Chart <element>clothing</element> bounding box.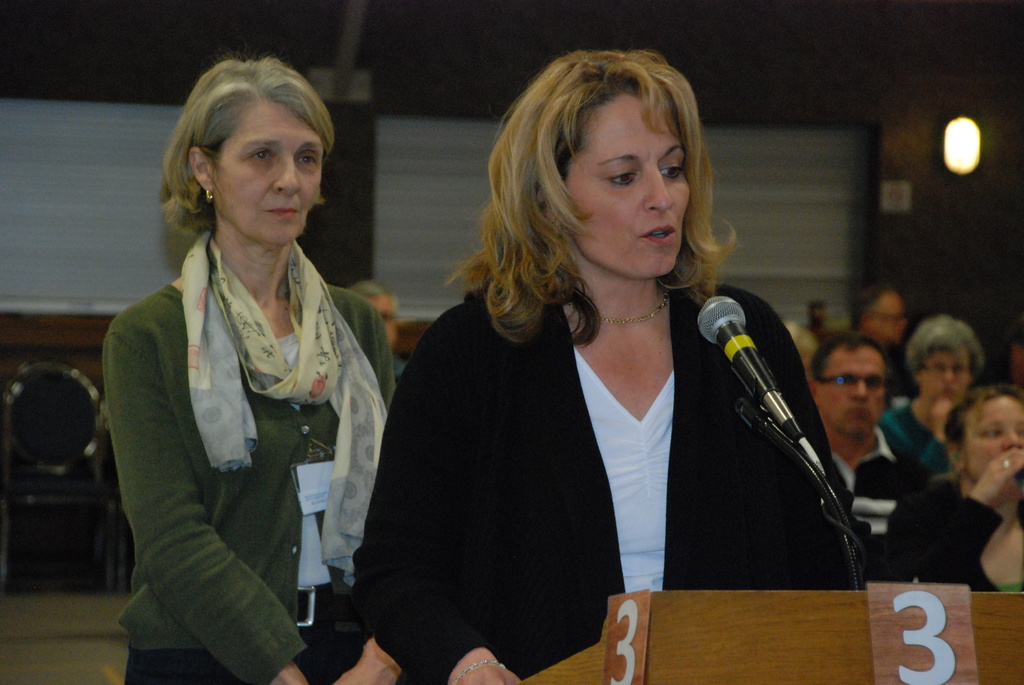
Charted: [left=352, top=233, right=845, bottom=662].
